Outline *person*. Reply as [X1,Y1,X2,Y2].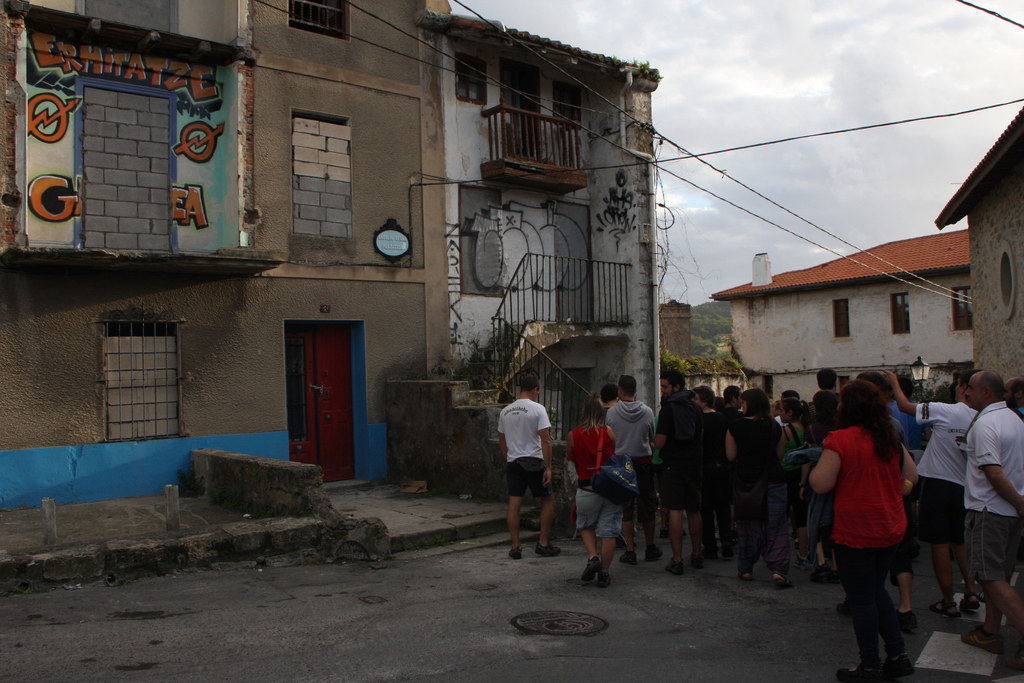
[493,372,564,556].
